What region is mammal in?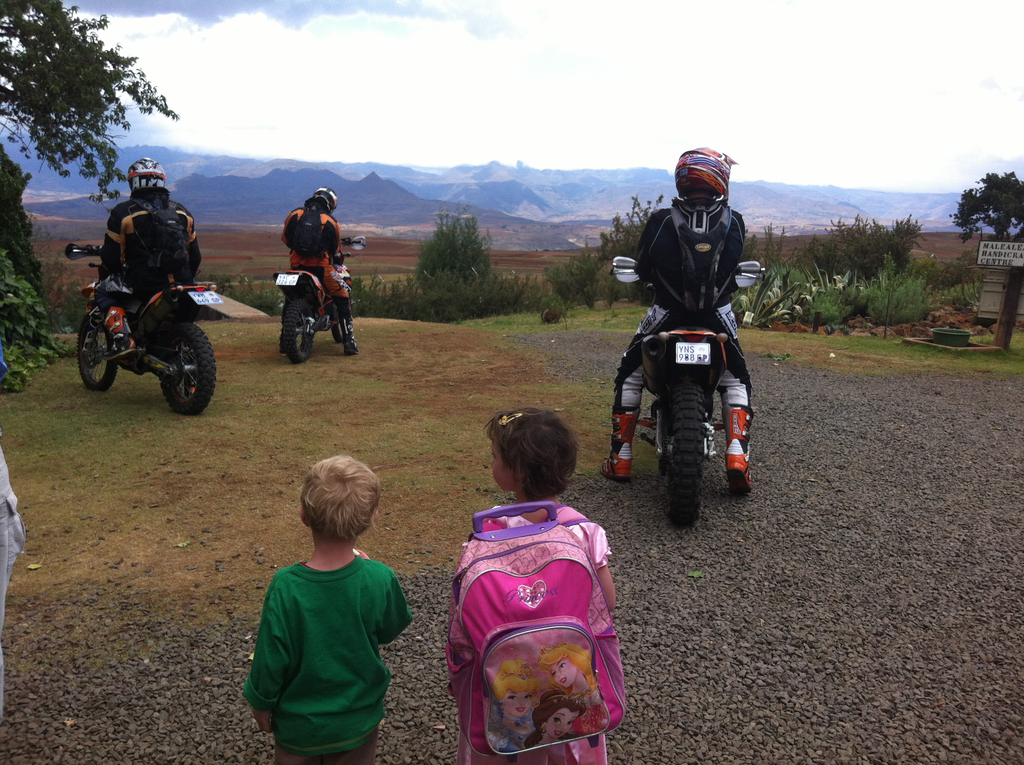
x1=524 y1=688 x2=591 y2=750.
